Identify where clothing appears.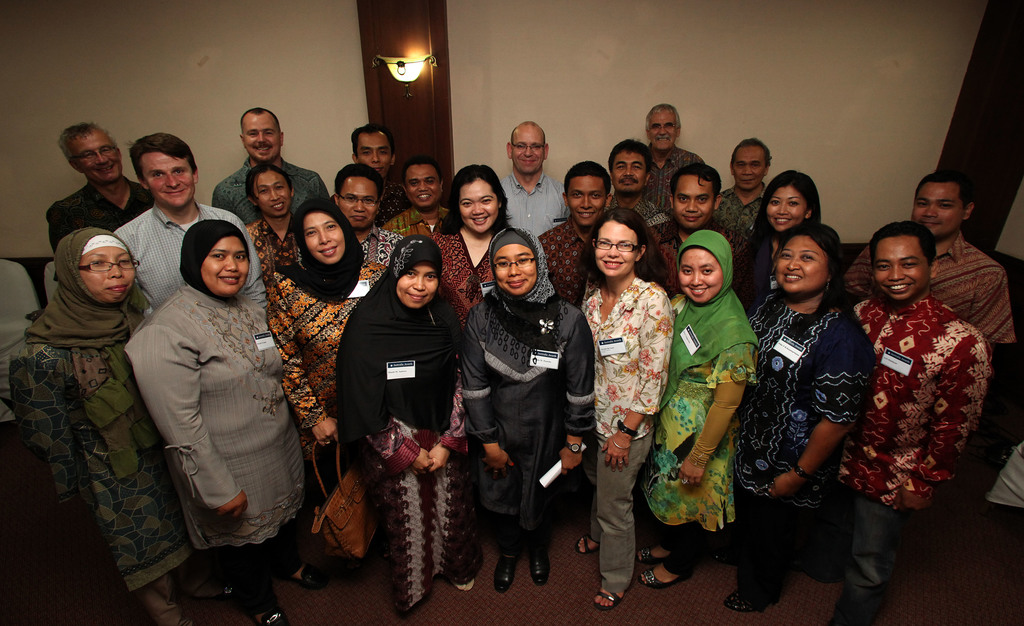
Appears at BBox(646, 211, 752, 296).
